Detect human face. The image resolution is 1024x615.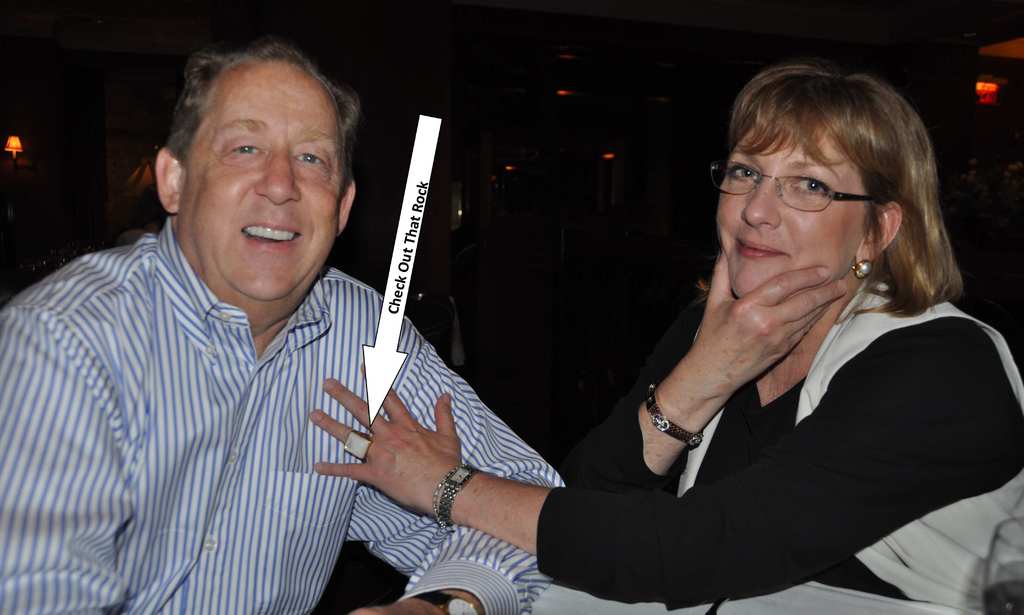
bbox(712, 111, 871, 305).
